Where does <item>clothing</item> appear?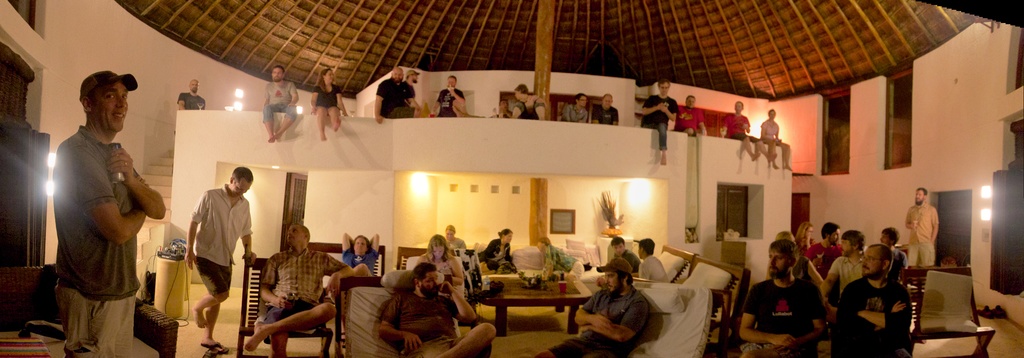
Appears at 515 98 547 120.
